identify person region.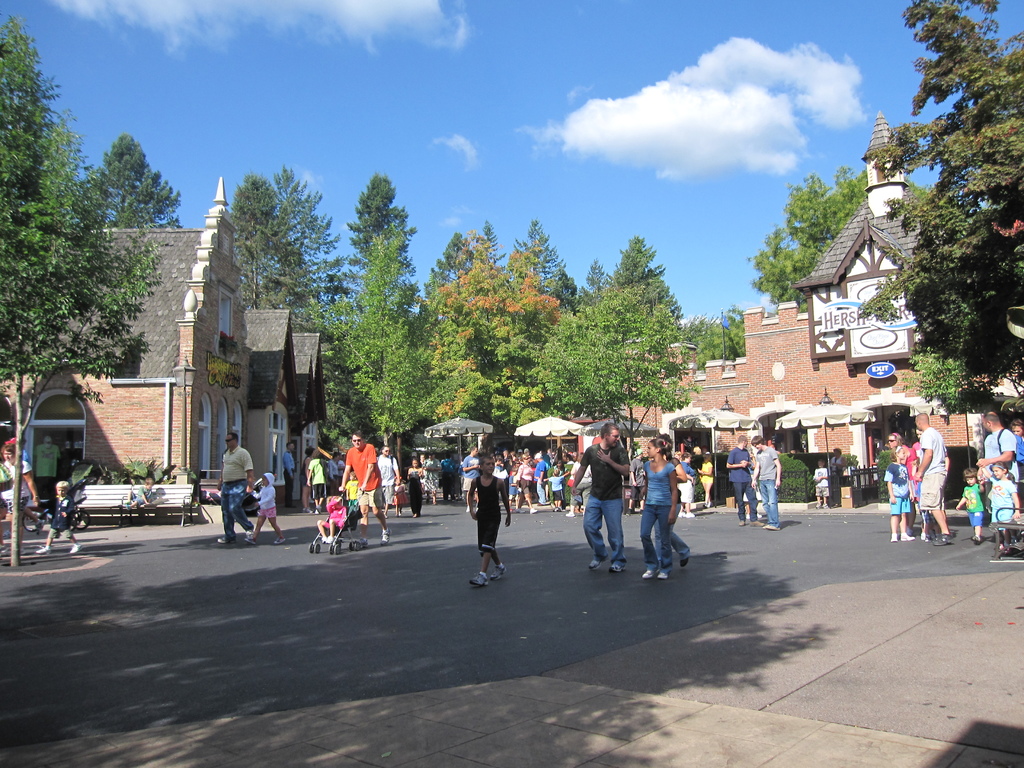
Region: Rect(5, 437, 30, 538).
